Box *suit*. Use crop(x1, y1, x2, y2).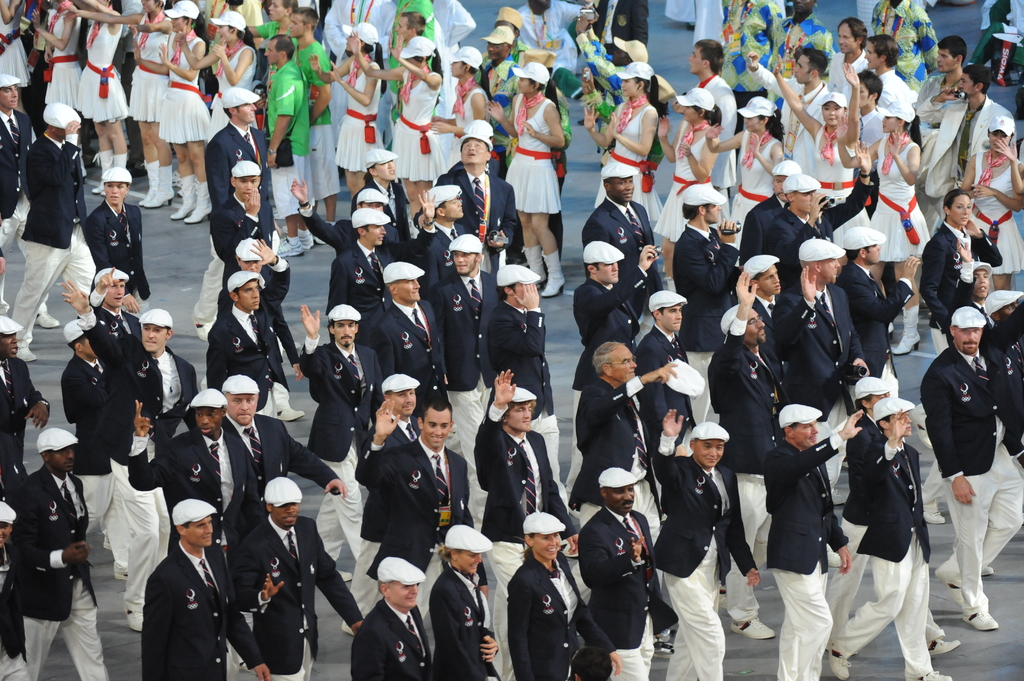
crop(0, 355, 58, 464).
